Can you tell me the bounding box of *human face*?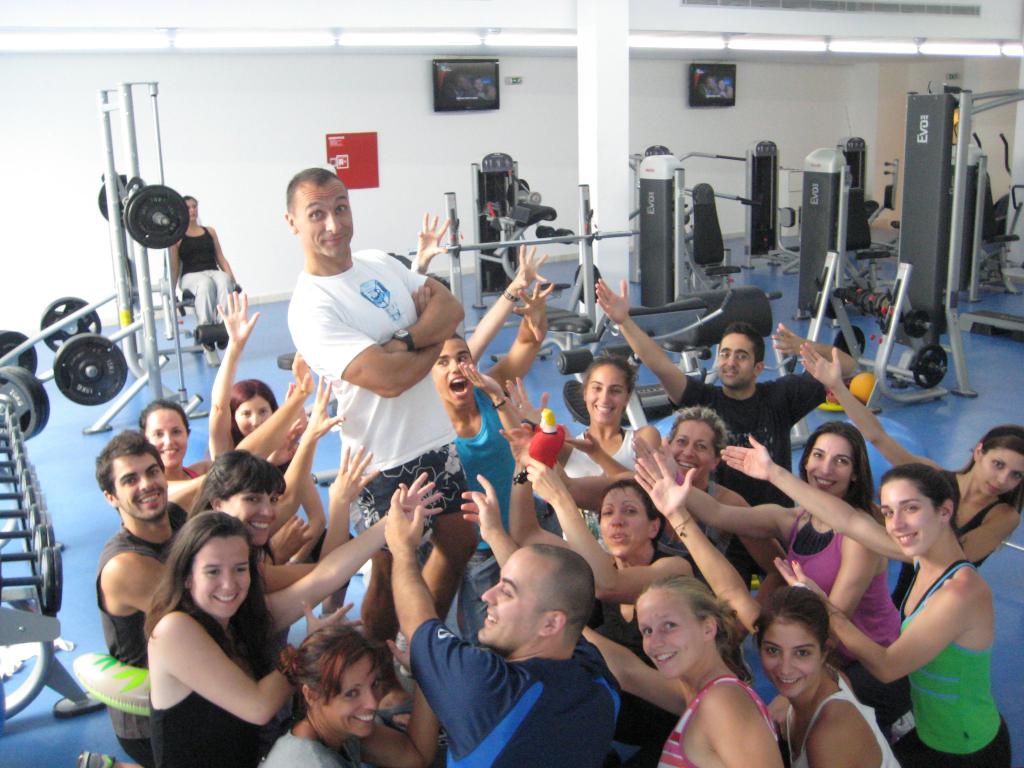
select_region(637, 590, 707, 684).
